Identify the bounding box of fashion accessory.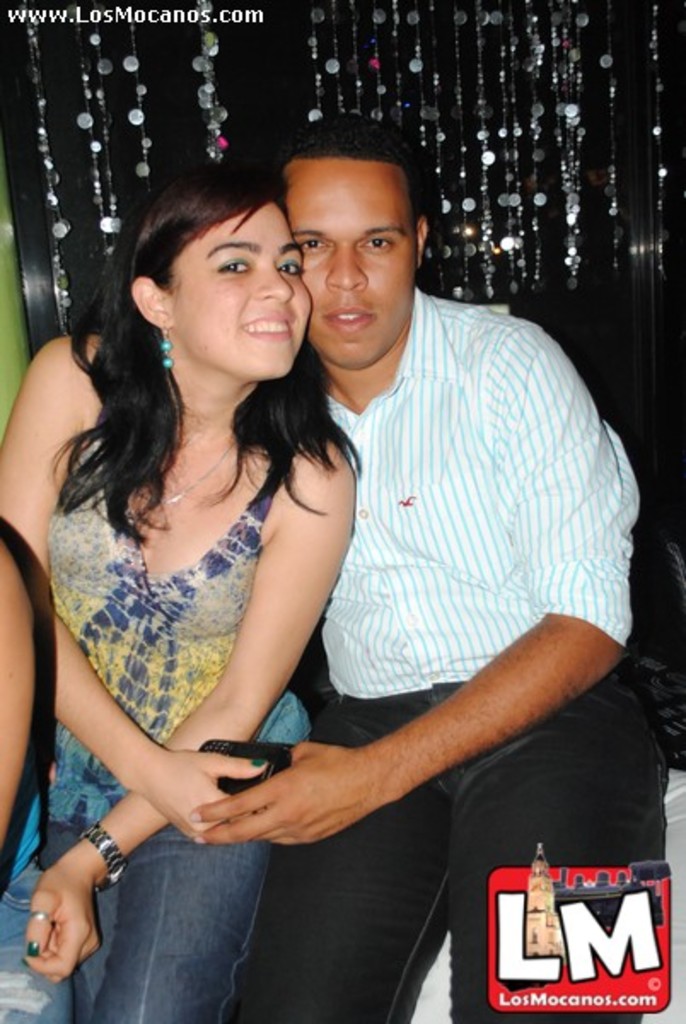
29:903:51:923.
